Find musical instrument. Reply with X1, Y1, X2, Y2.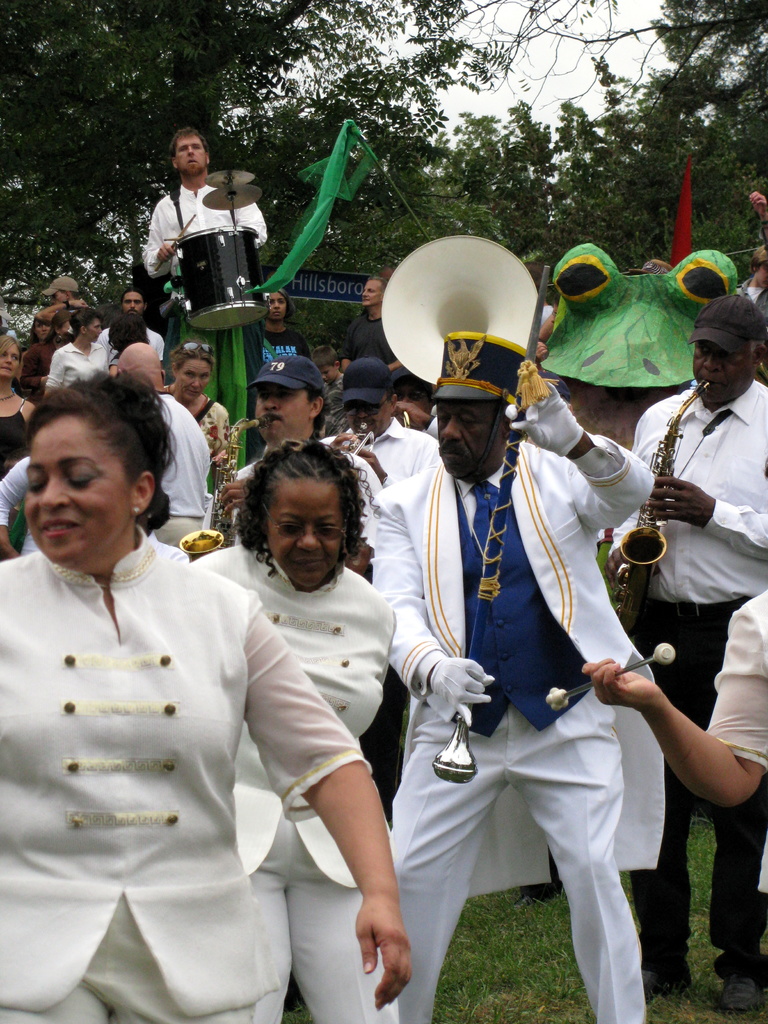
619, 379, 713, 643.
